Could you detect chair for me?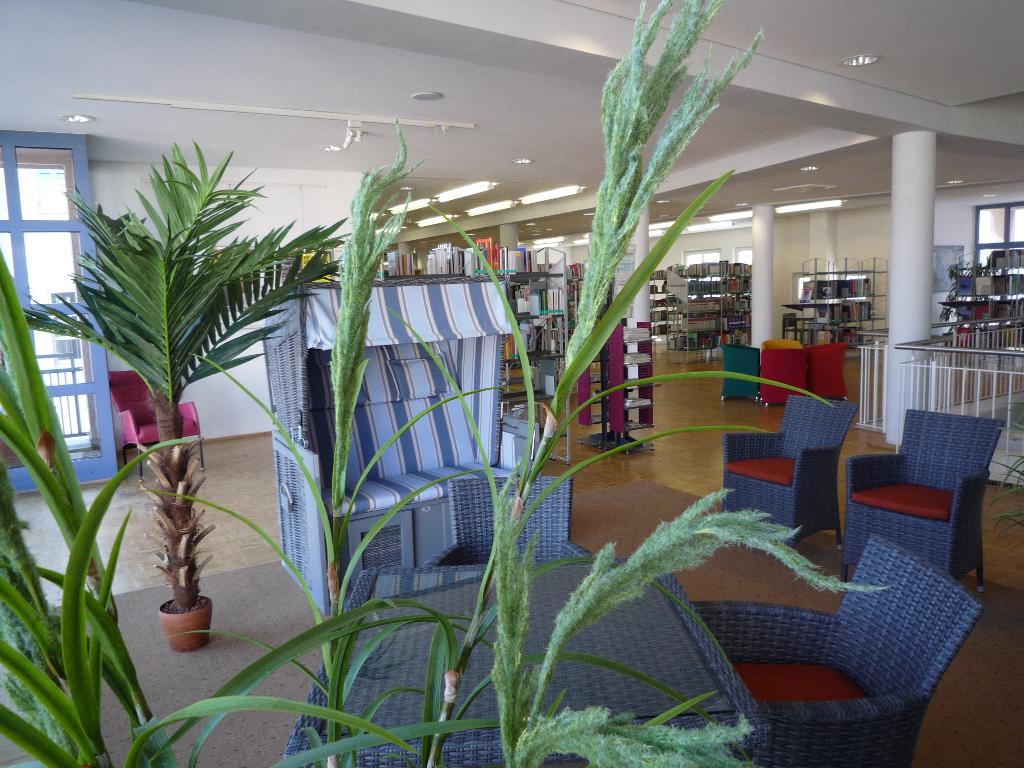
Detection result: <bbox>690, 532, 986, 767</bbox>.
